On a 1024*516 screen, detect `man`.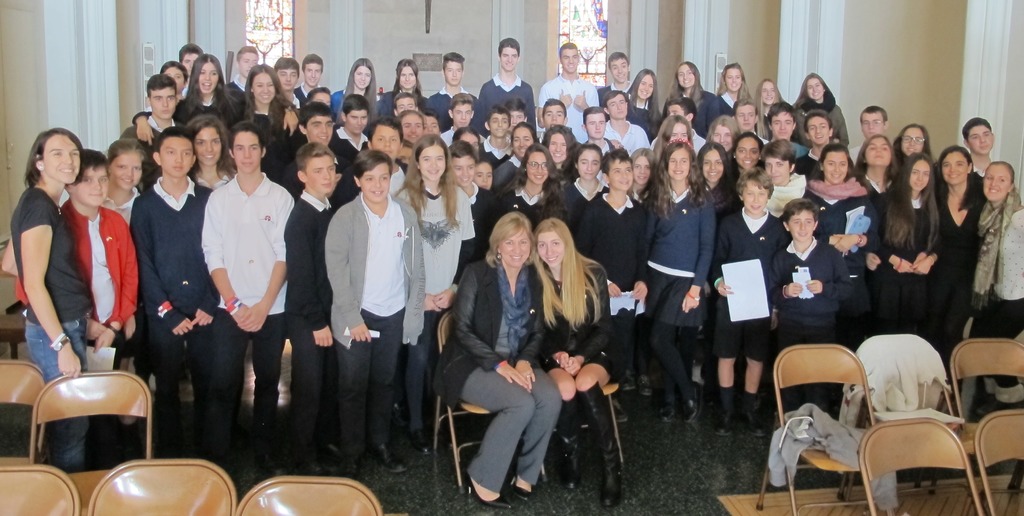
[334, 94, 371, 165].
